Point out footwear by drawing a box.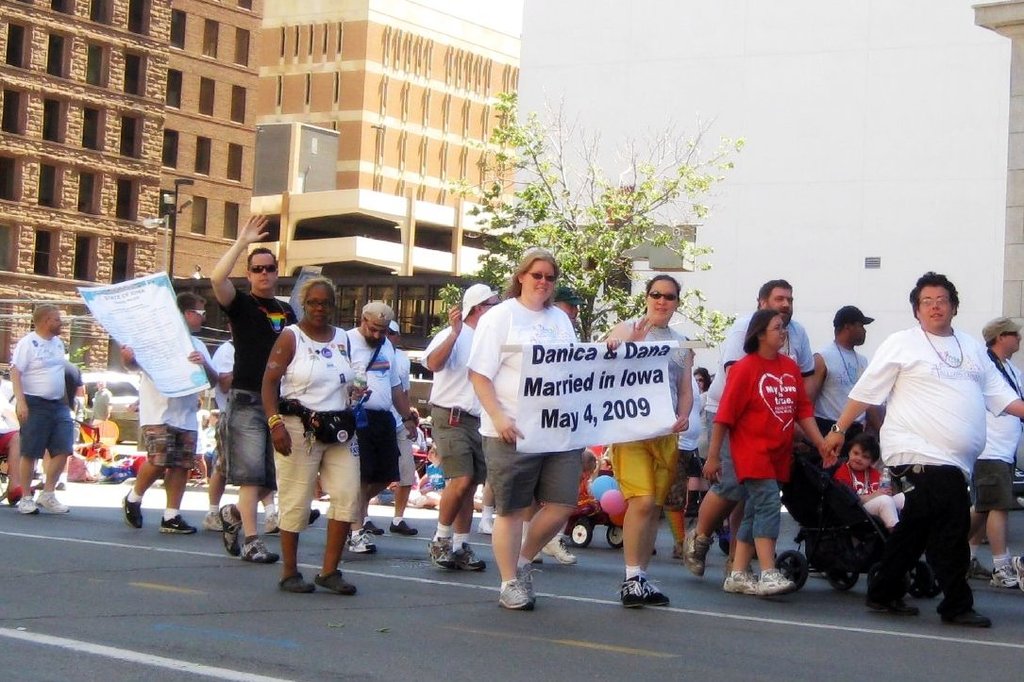
box=[643, 580, 672, 605].
